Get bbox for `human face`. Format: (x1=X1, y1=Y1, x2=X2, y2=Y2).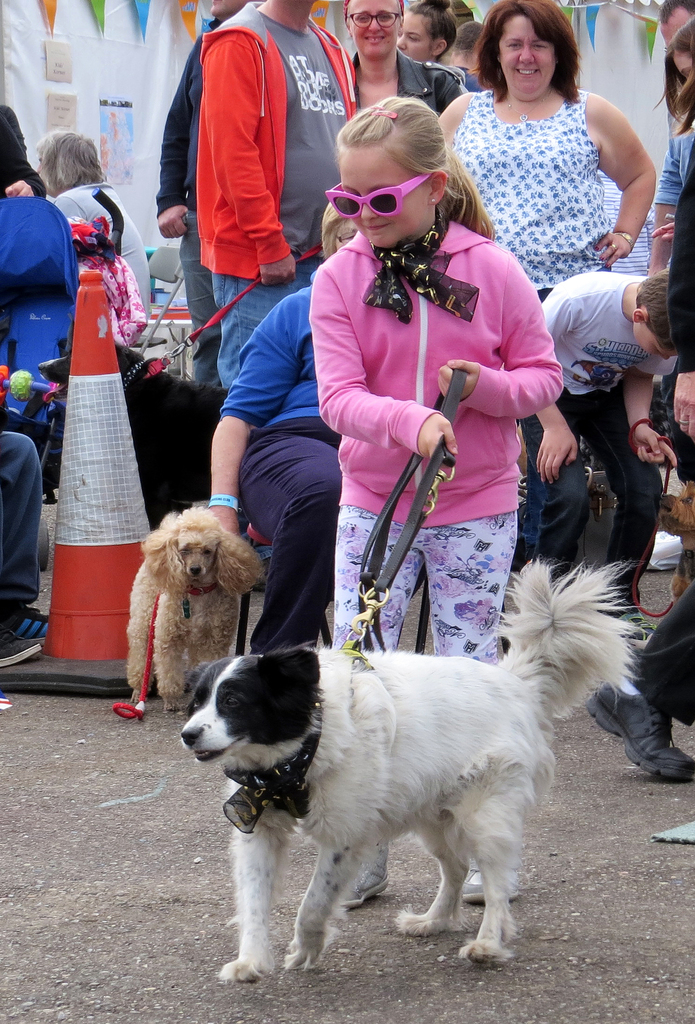
(x1=399, y1=9, x2=429, y2=56).
